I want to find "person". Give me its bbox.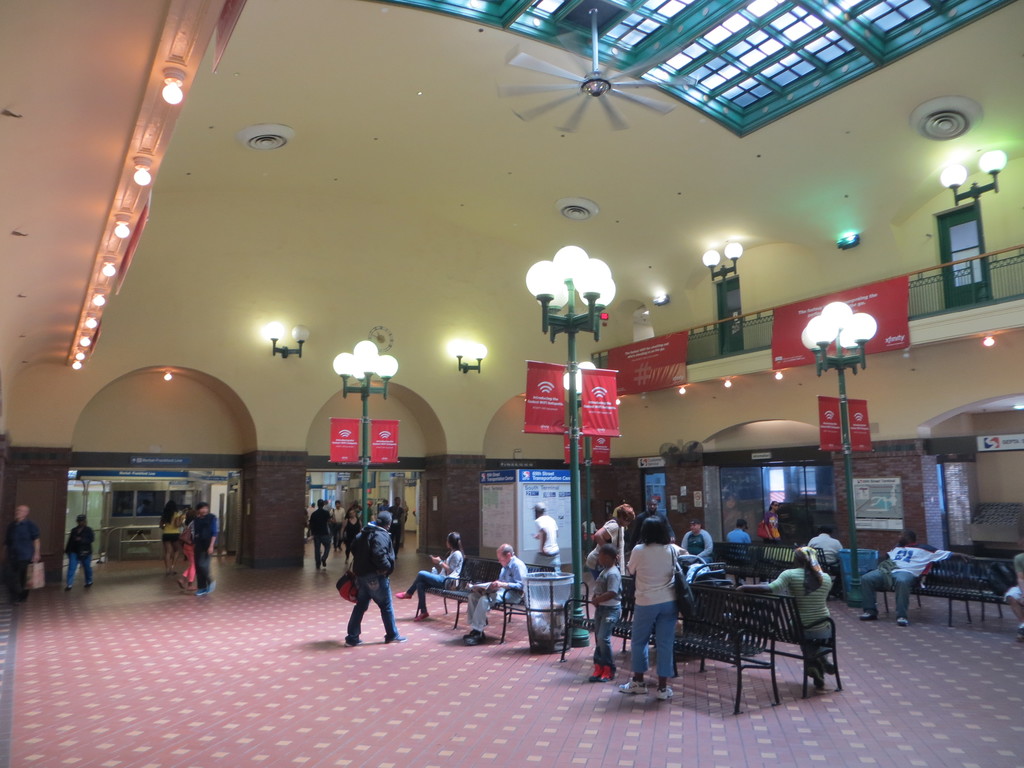
<bbox>586, 502, 632, 582</bbox>.
